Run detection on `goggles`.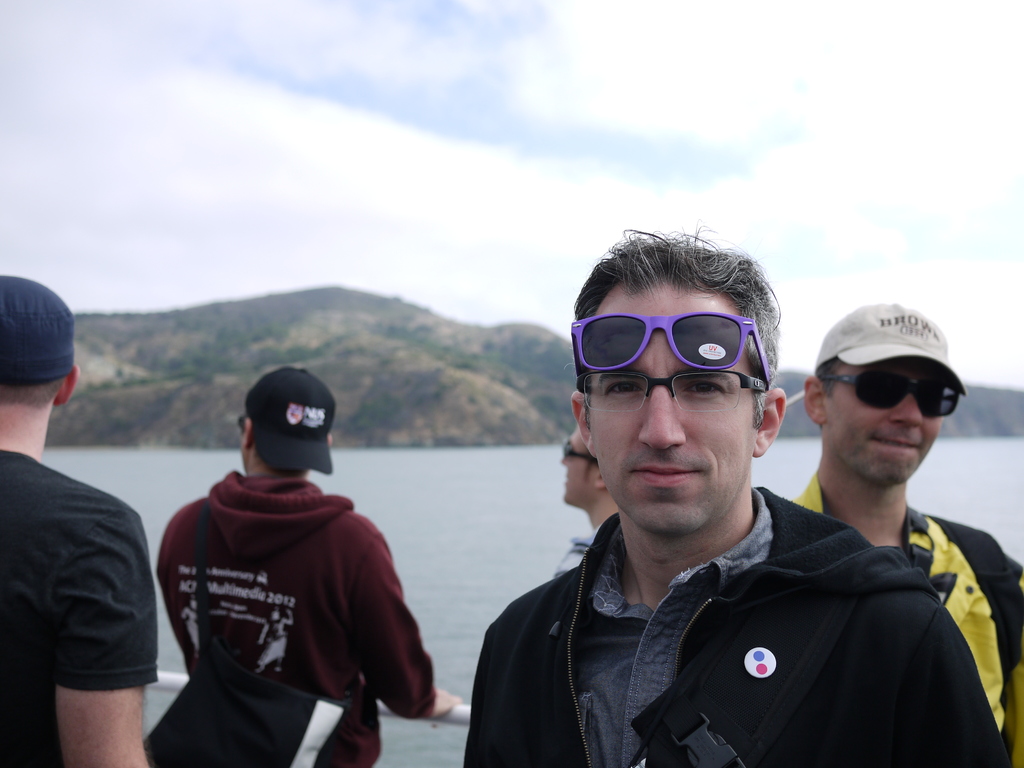
Result: (554,440,599,462).
